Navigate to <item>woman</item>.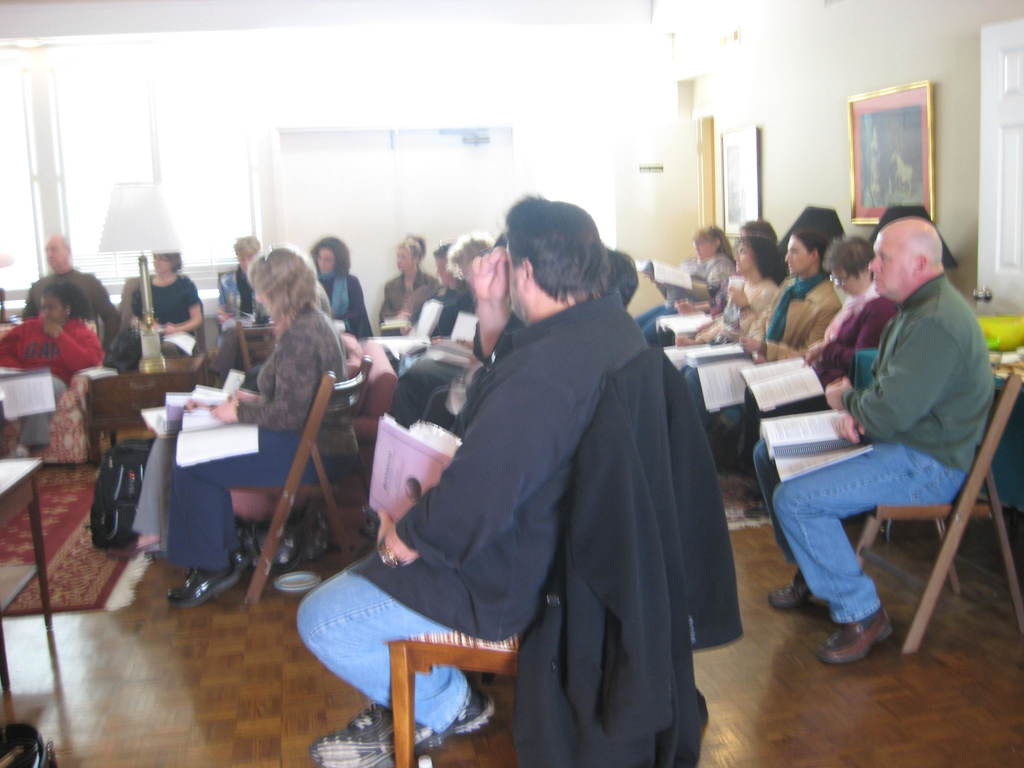
Navigation target: {"left": 723, "top": 234, "right": 843, "bottom": 442}.
